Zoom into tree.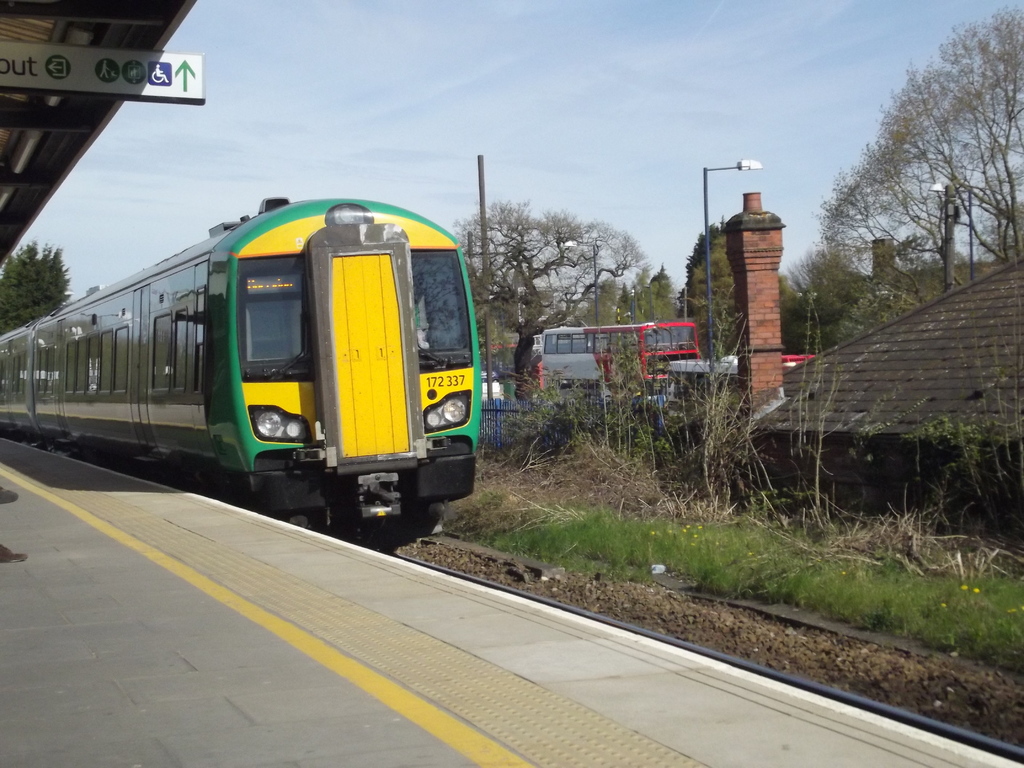
Zoom target: select_region(641, 258, 680, 321).
